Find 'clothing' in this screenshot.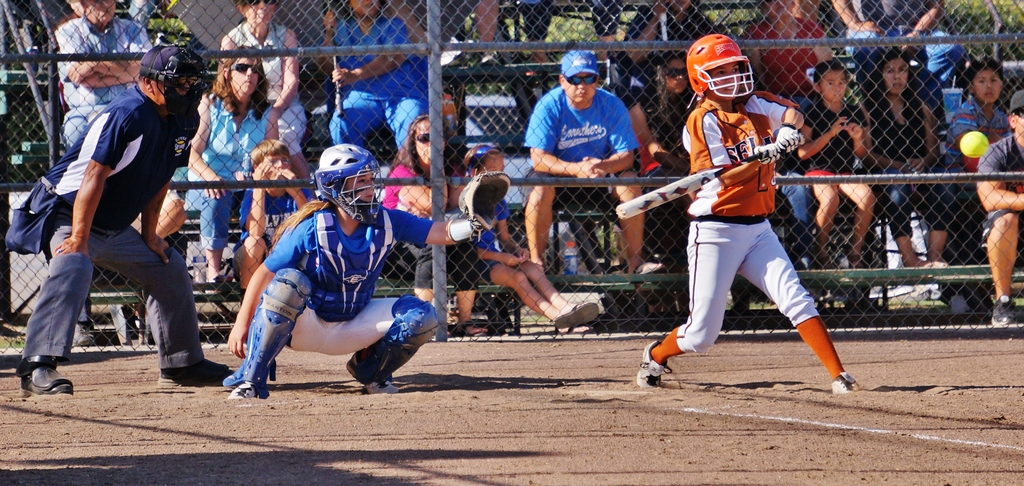
The bounding box for 'clothing' is 658, 85, 826, 360.
